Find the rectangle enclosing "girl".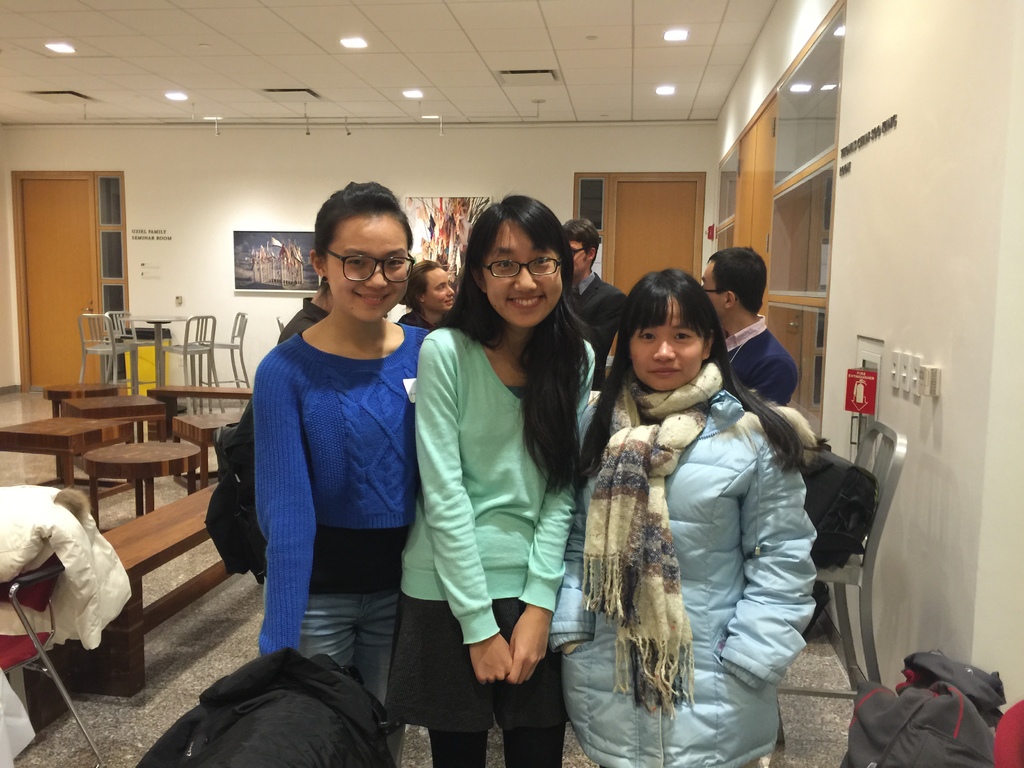
540, 261, 814, 767.
